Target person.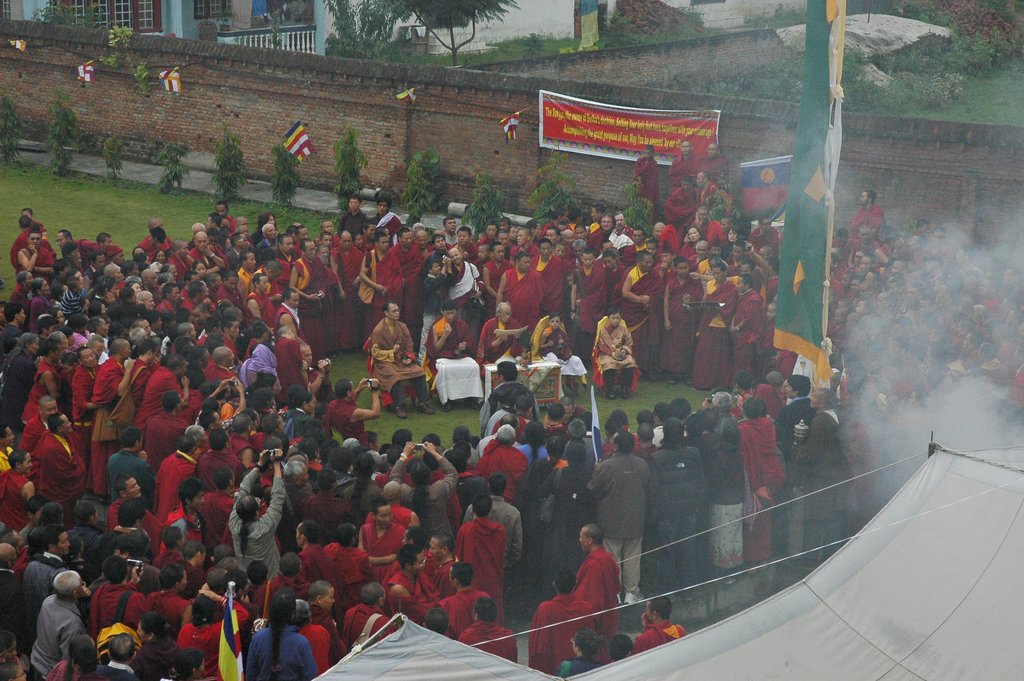
Target region: bbox=(175, 646, 206, 680).
